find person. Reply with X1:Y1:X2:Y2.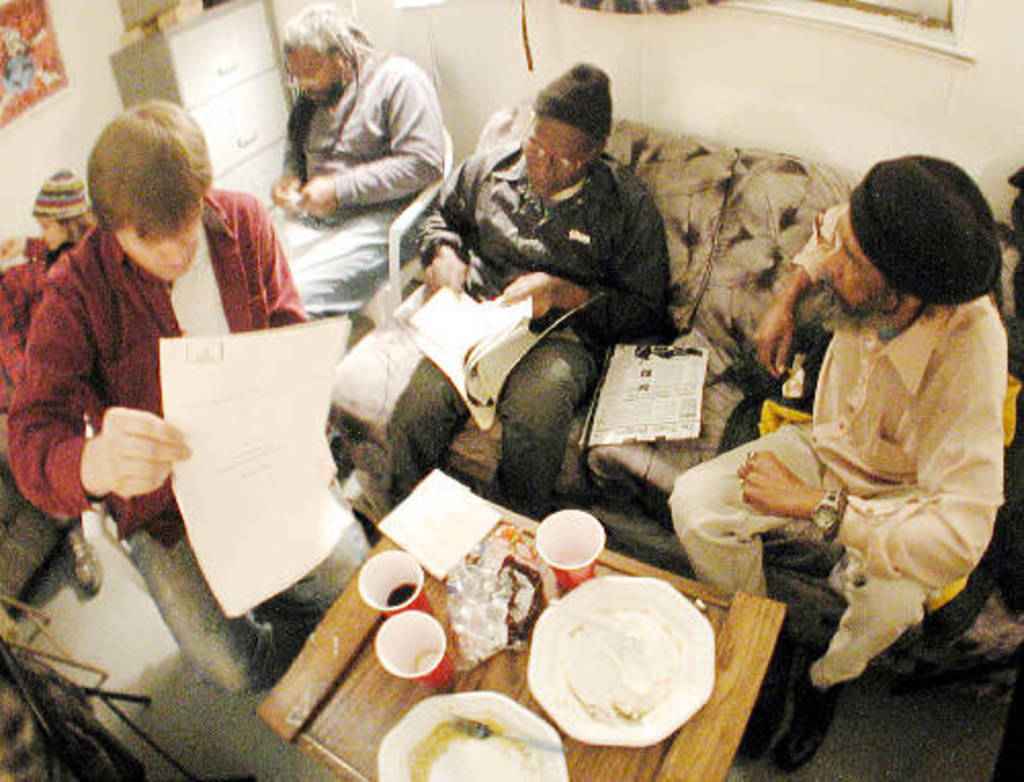
662:149:1010:774.
